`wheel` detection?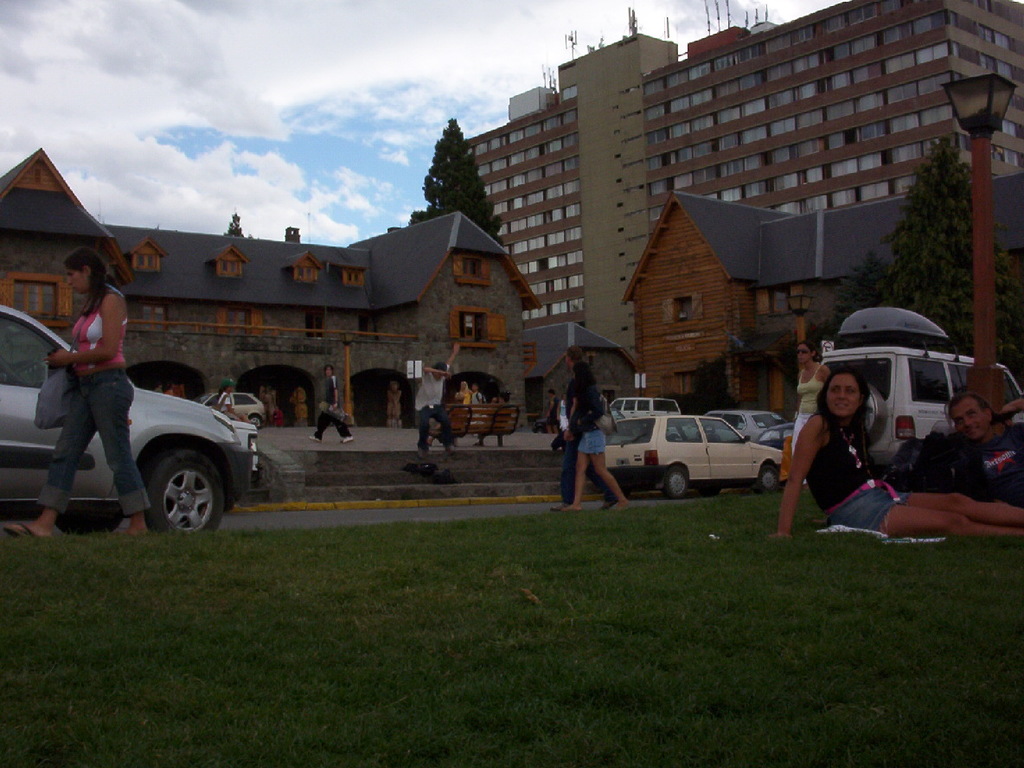
128 447 219 536
